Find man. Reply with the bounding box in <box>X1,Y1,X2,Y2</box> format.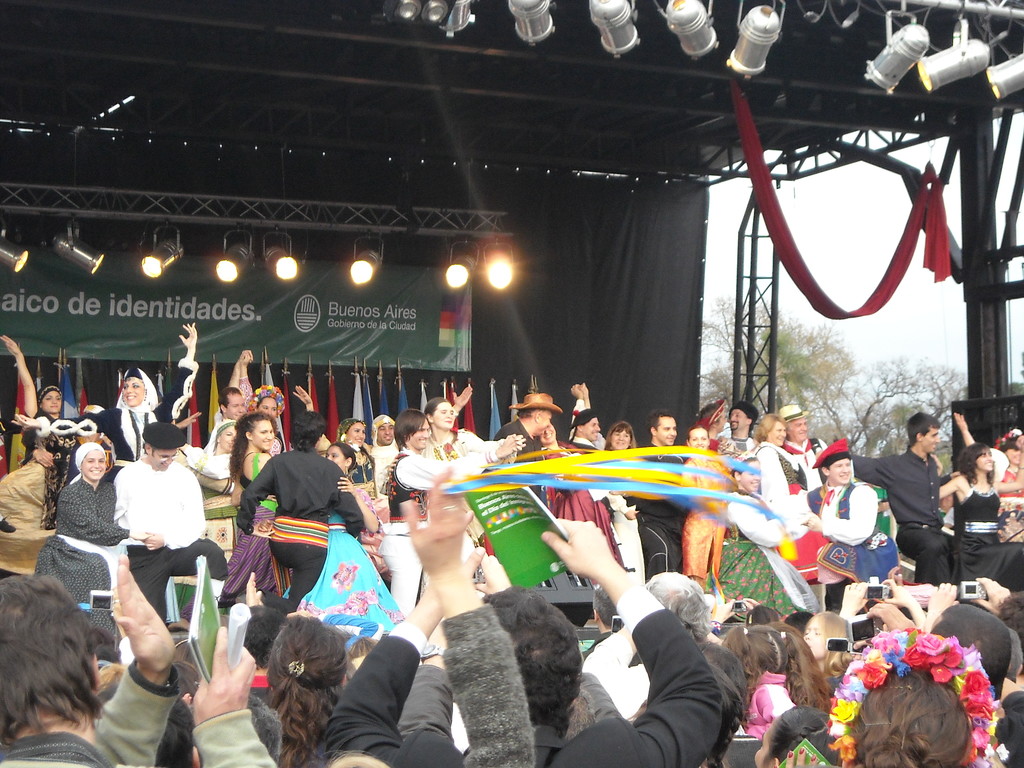
<box>851,410,957,585</box>.
